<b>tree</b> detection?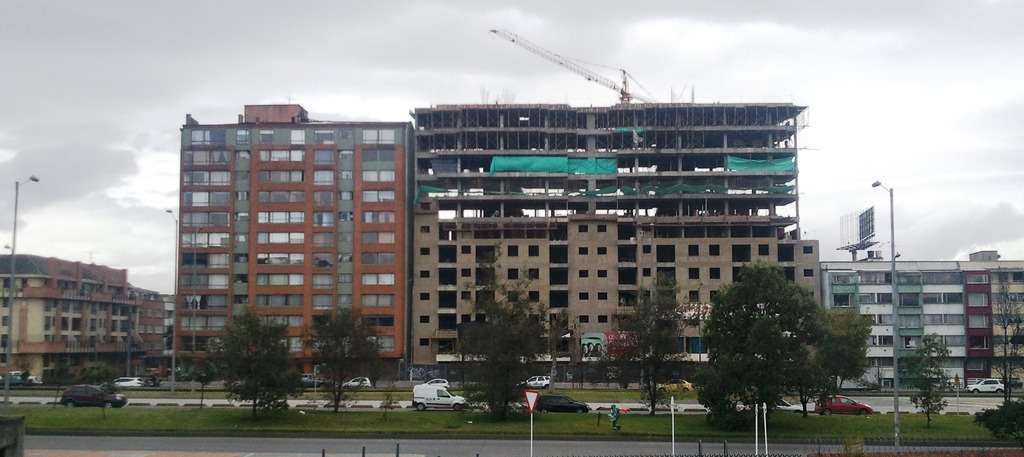
296:307:384:415
